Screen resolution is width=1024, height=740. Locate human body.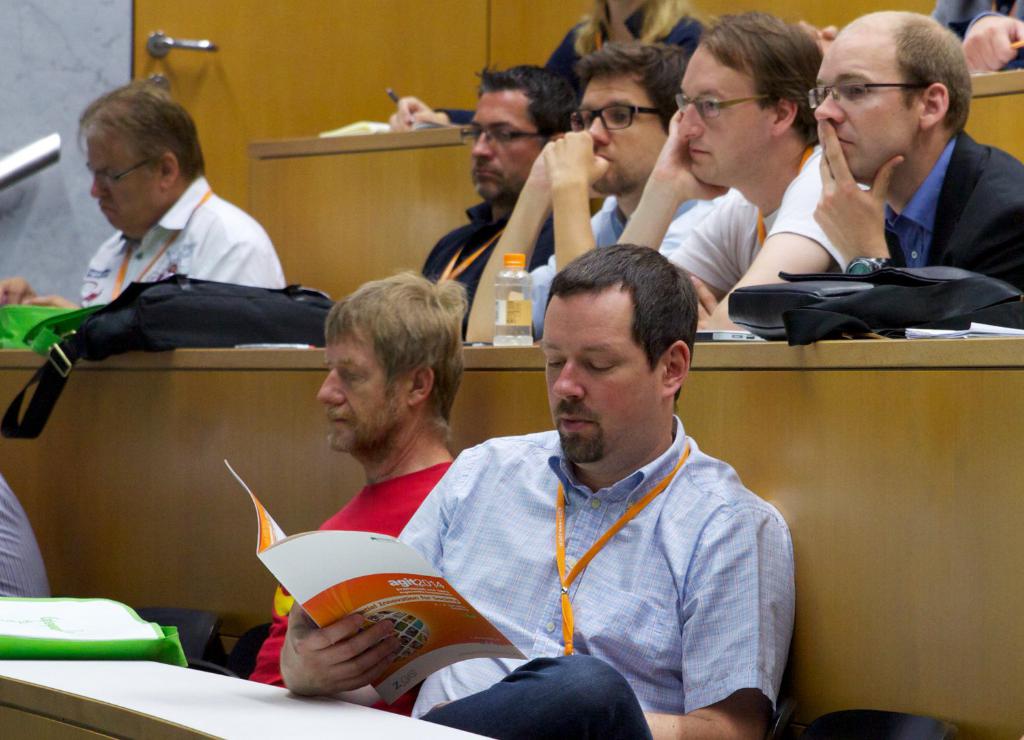
l=249, t=459, r=455, b=720.
